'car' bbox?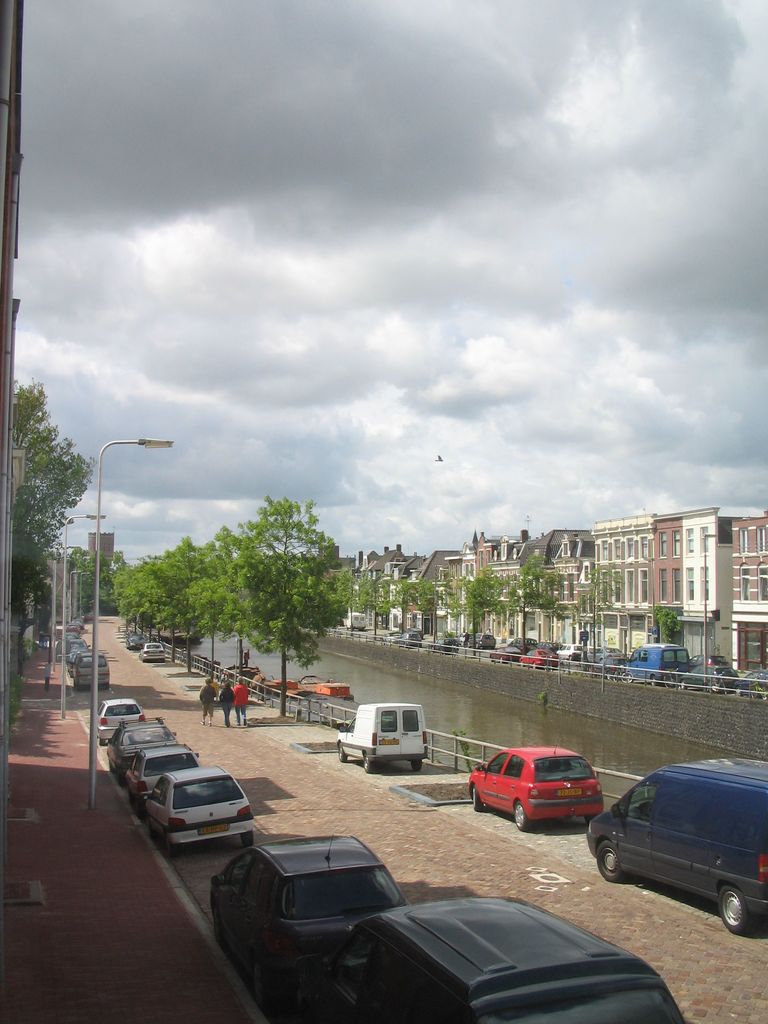
Rect(688, 651, 732, 670)
